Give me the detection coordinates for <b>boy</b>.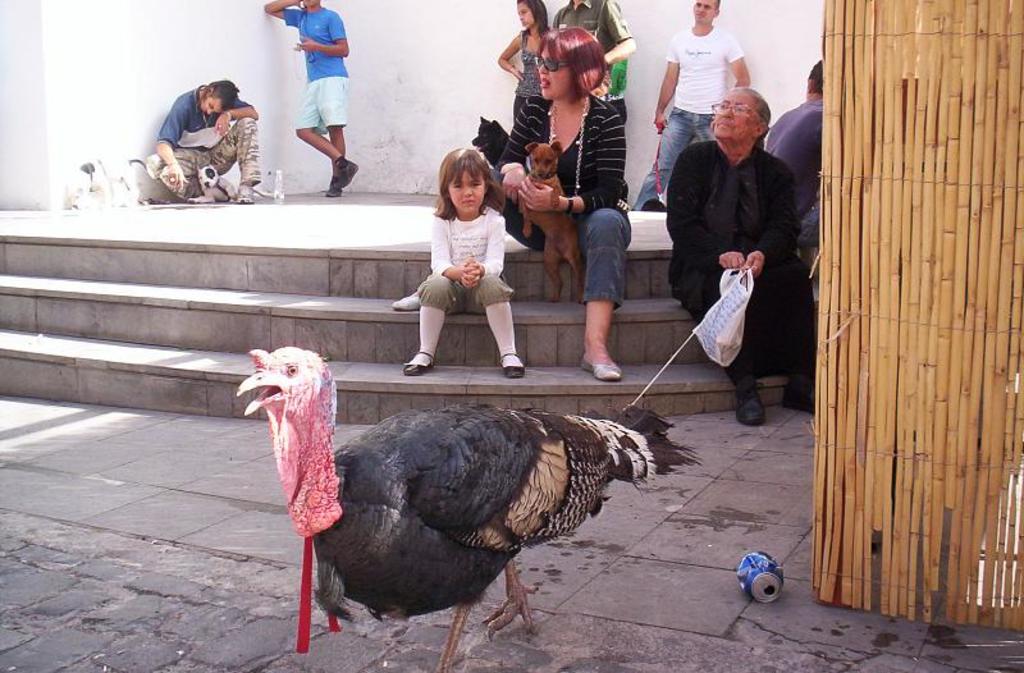
pyautogui.locateOnScreen(255, 0, 362, 184).
